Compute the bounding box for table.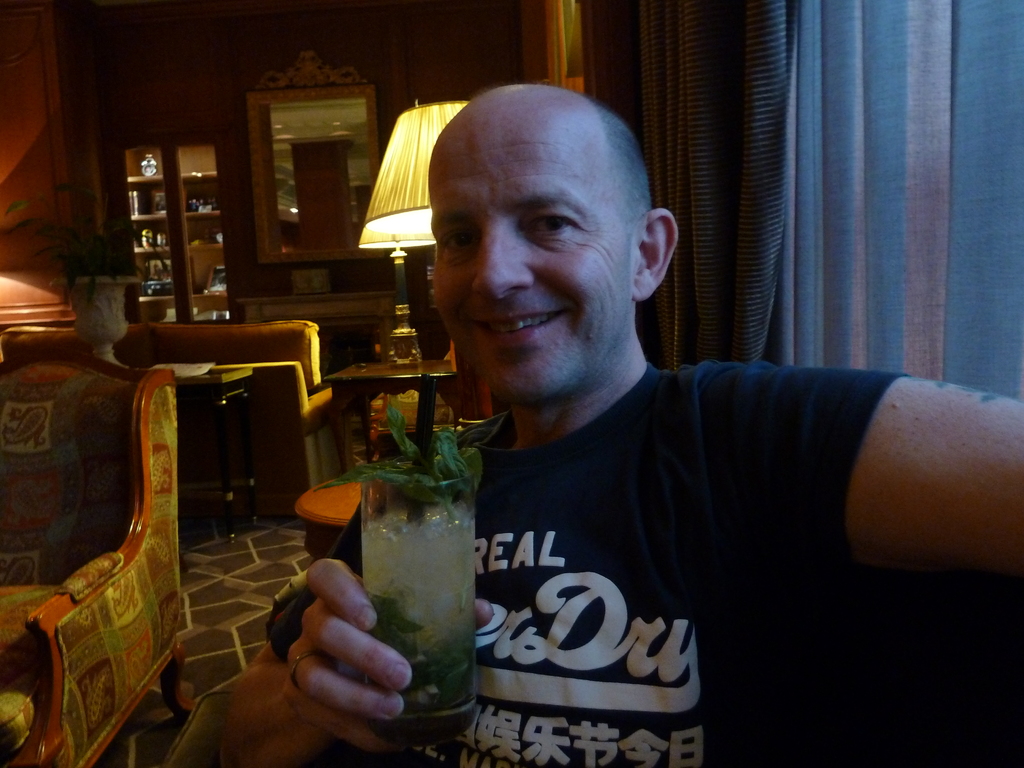
(313, 340, 464, 516).
